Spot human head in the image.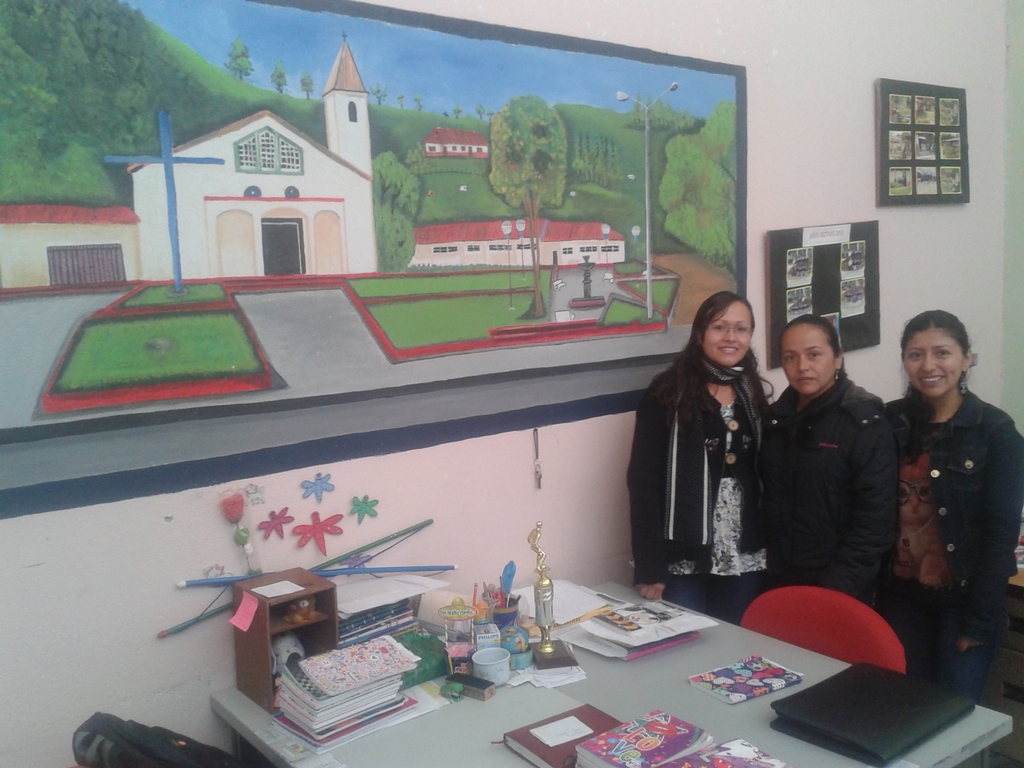
human head found at {"x1": 778, "y1": 314, "x2": 845, "y2": 397}.
